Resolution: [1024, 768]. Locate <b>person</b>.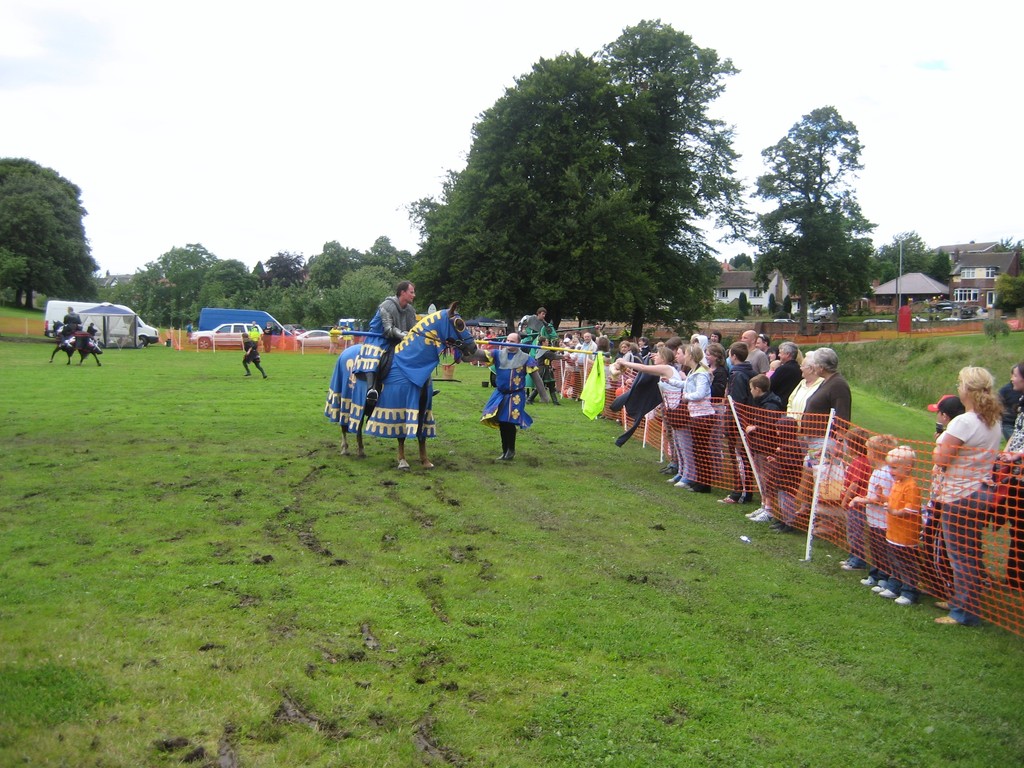
929 359 1016 628.
